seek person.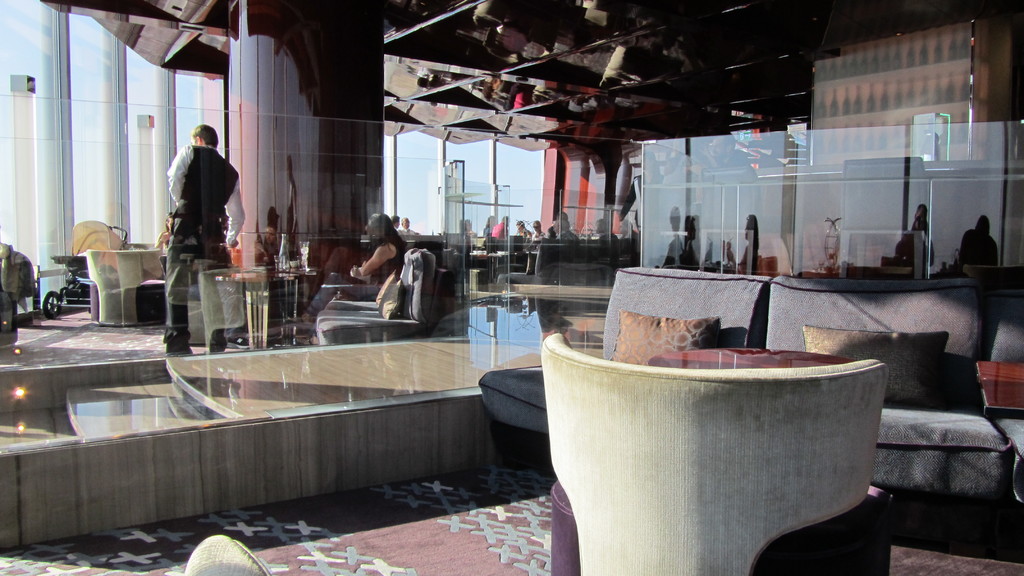
{"x1": 168, "y1": 125, "x2": 241, "y2": 356}.
